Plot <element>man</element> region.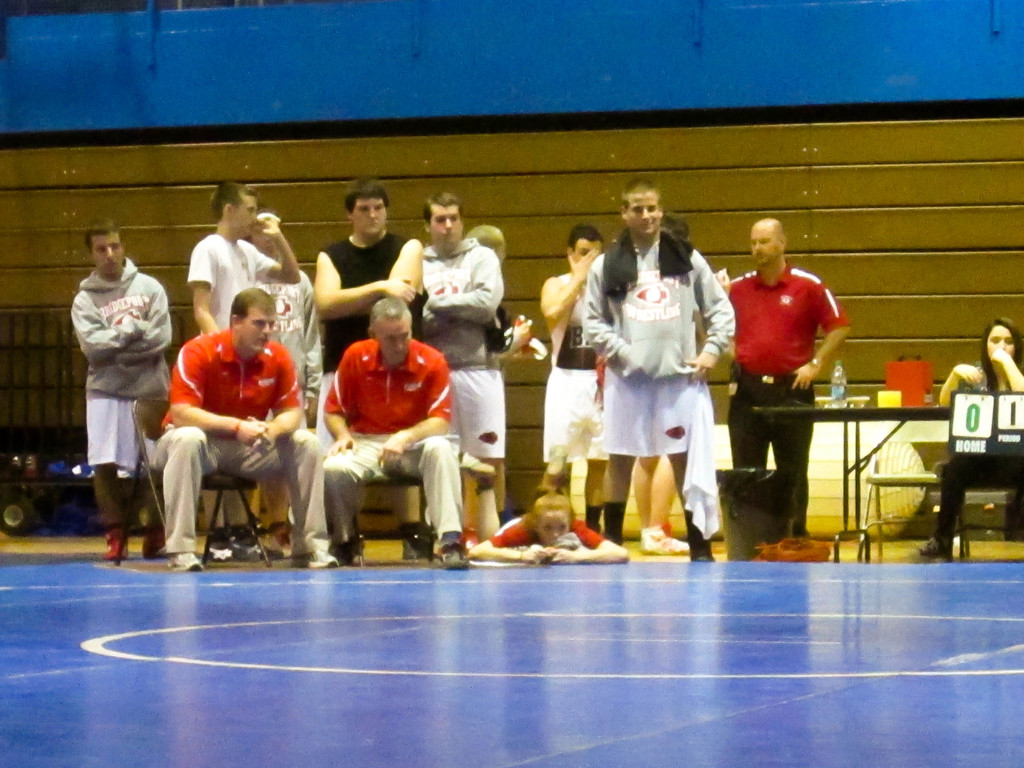
Plotted at x1=309 y1=177 x2=428 y2=561.
